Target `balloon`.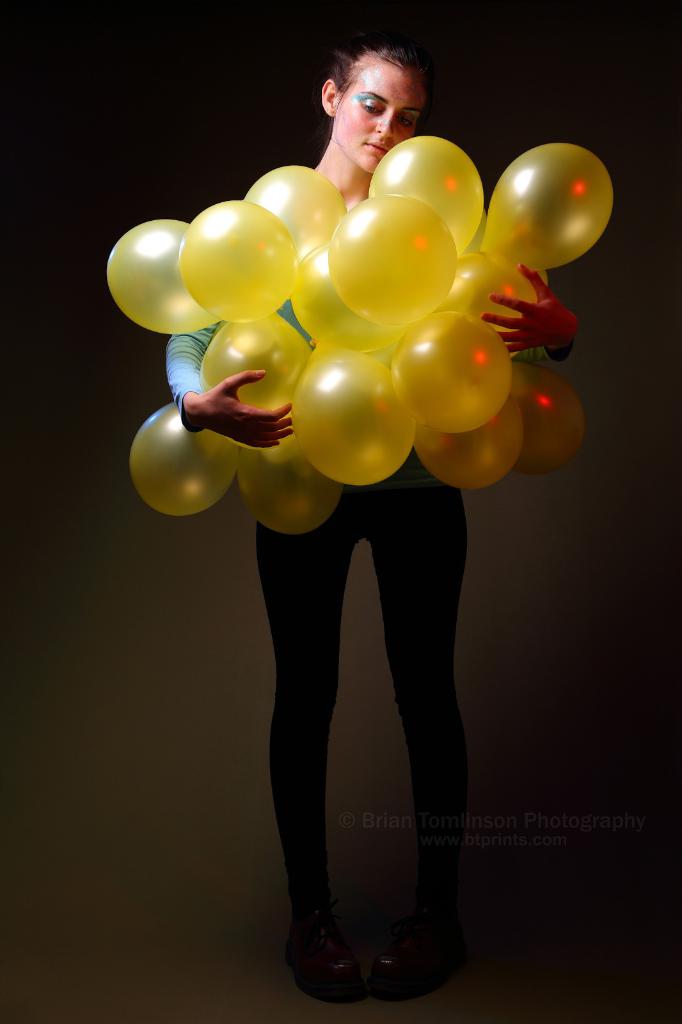
Target region: pyautogui.locateOnScreen(103, 221, 220, 338).
